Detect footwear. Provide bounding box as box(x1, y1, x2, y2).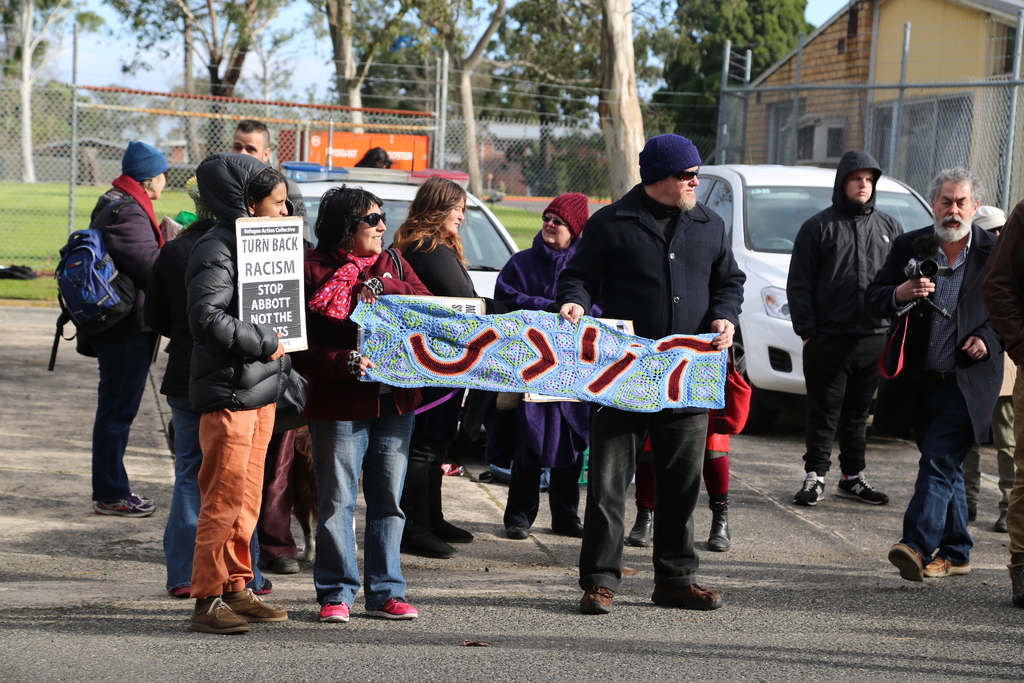
box(187, 595, 251, 634).
